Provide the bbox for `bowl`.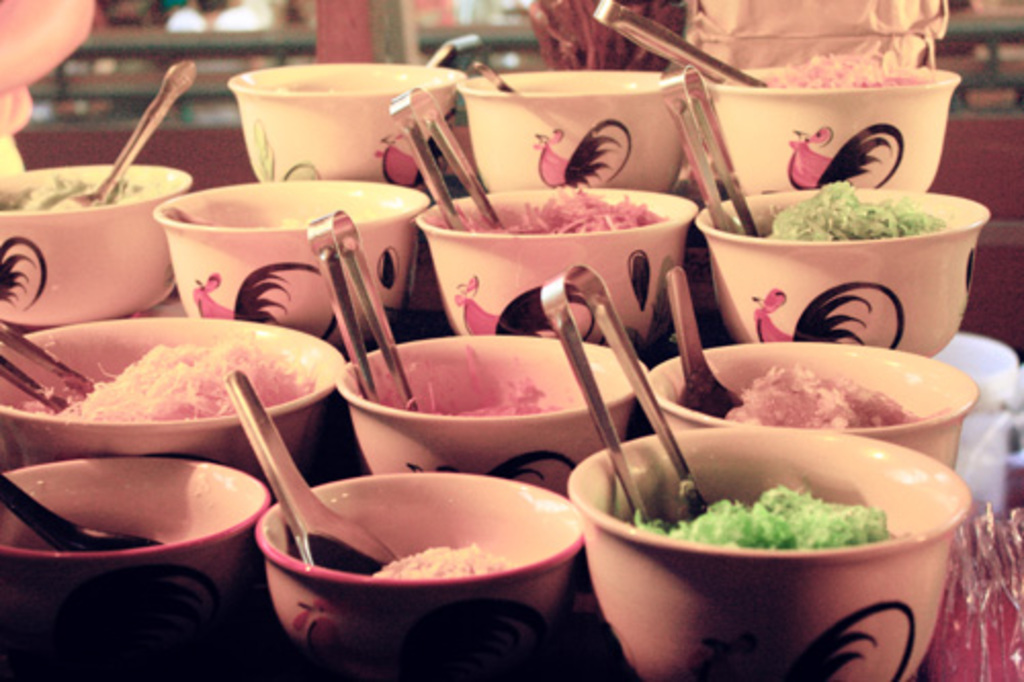
rect(567, 430, 977, 680).
